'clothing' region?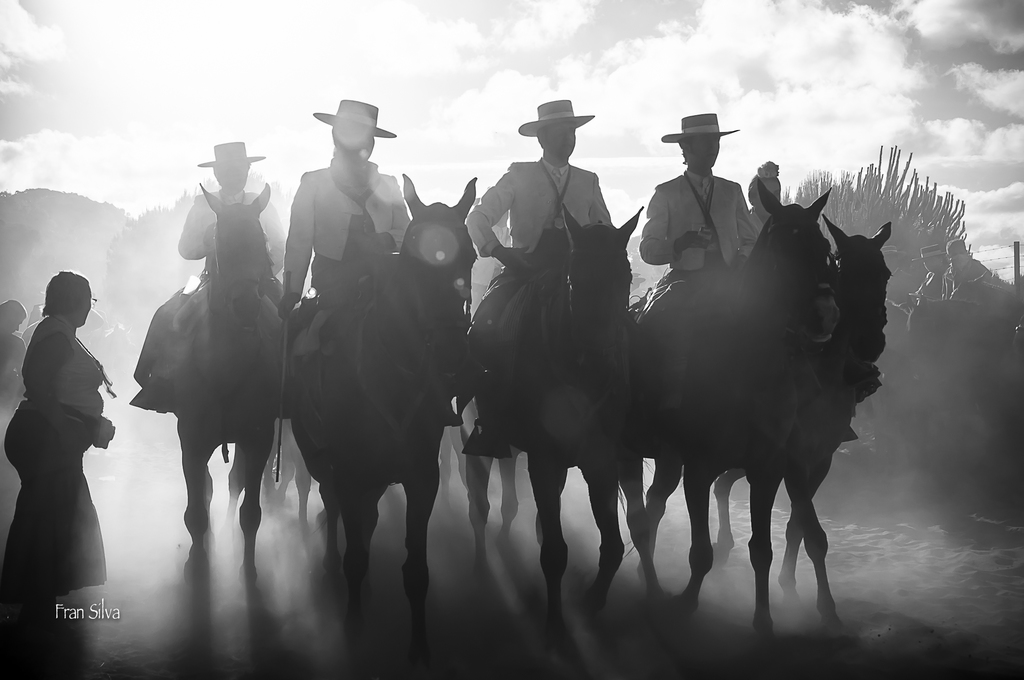
x1=280, y1=153, x2=409, y2=298
